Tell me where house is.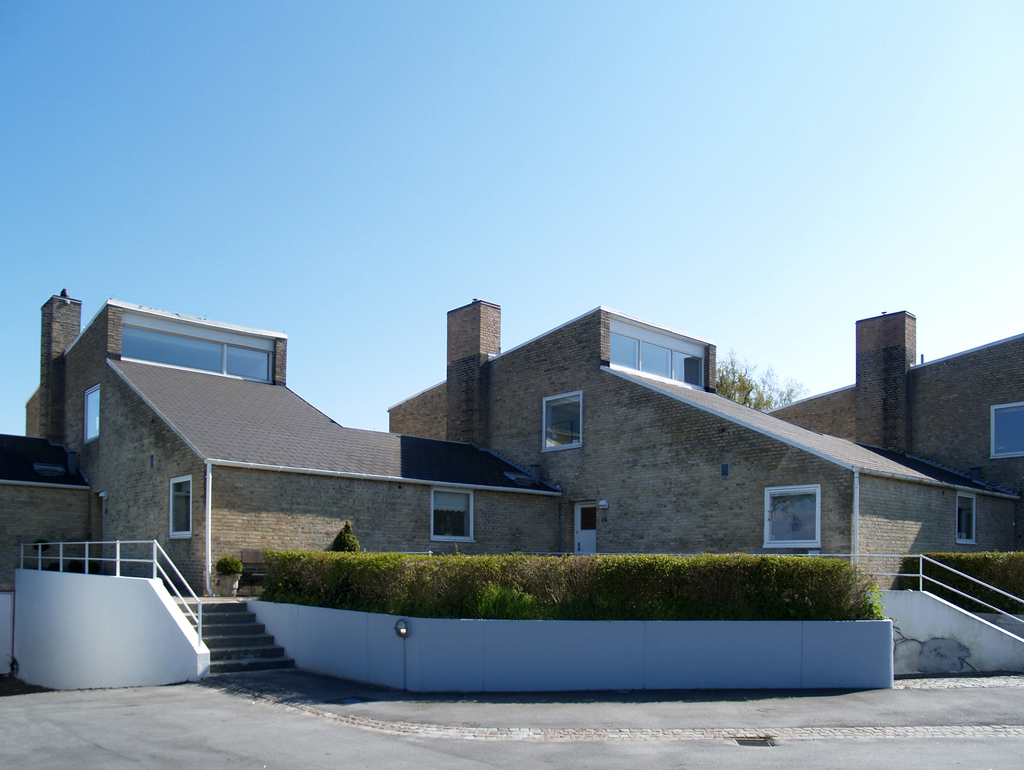
house is at l=11, t=287, r=563, b=586.
